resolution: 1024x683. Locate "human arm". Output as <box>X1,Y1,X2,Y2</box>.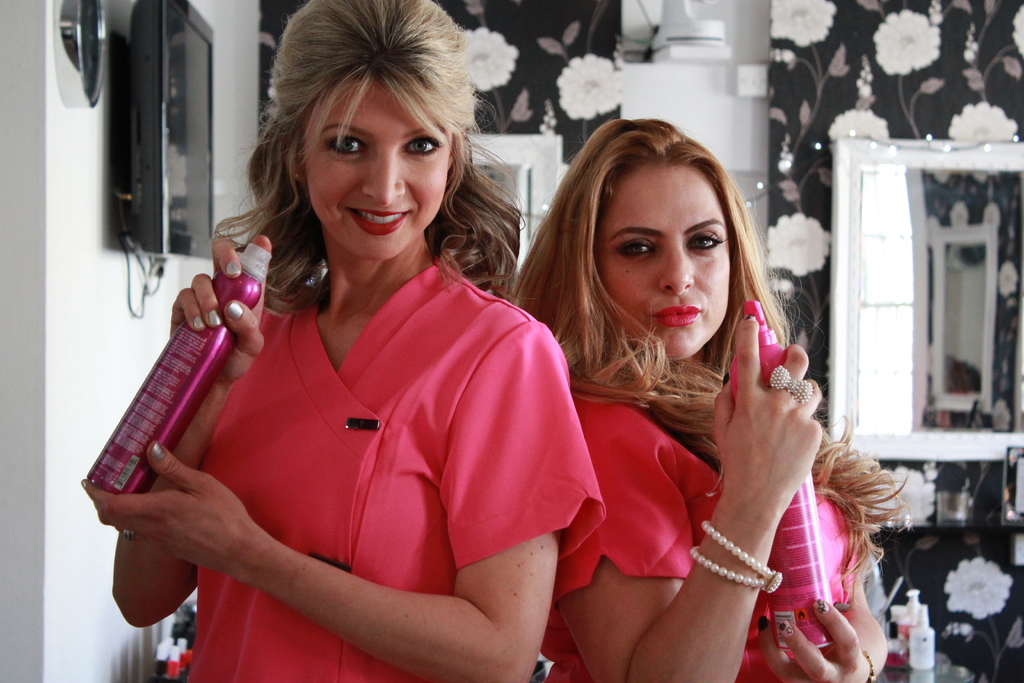
<box>145,441,579,670</box>.
